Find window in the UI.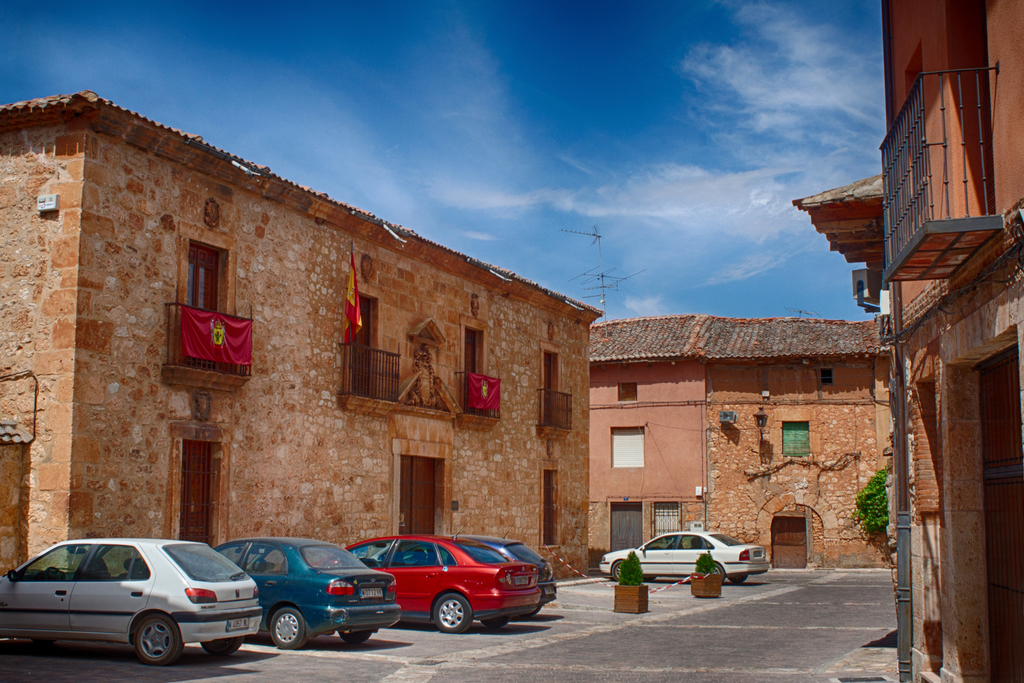
UI element at [619, 381, 636, 403].
